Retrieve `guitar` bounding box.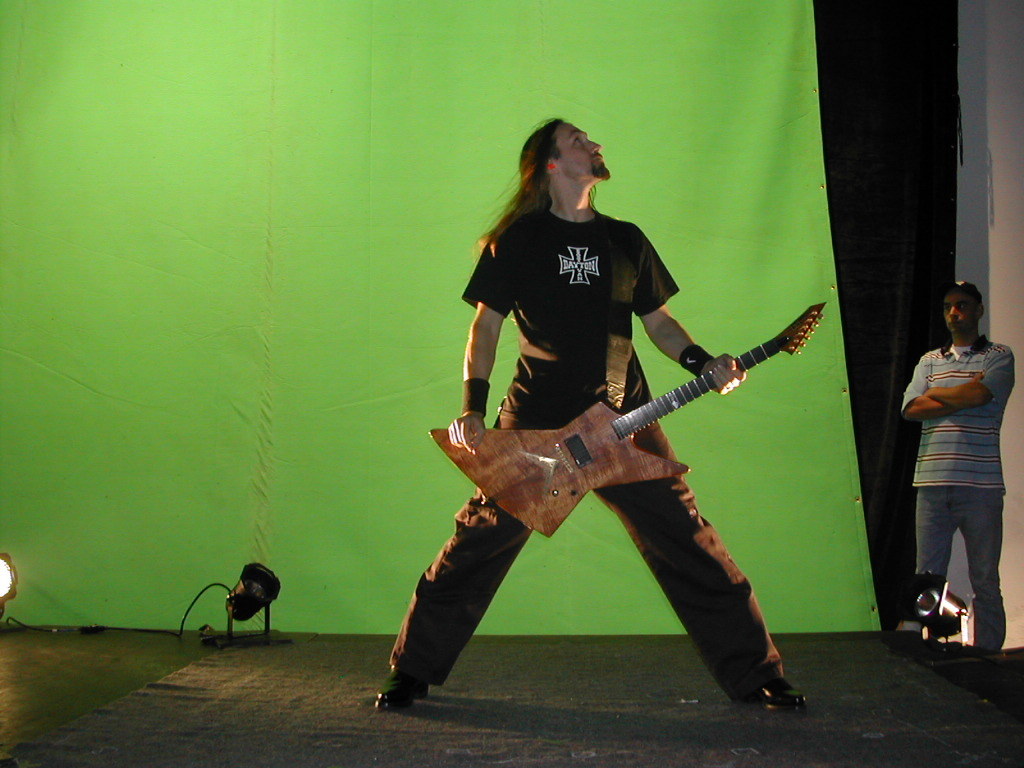
Bounding box: {"x1": 427, "y1": 299, "x2": 827, "y2": 537}.
